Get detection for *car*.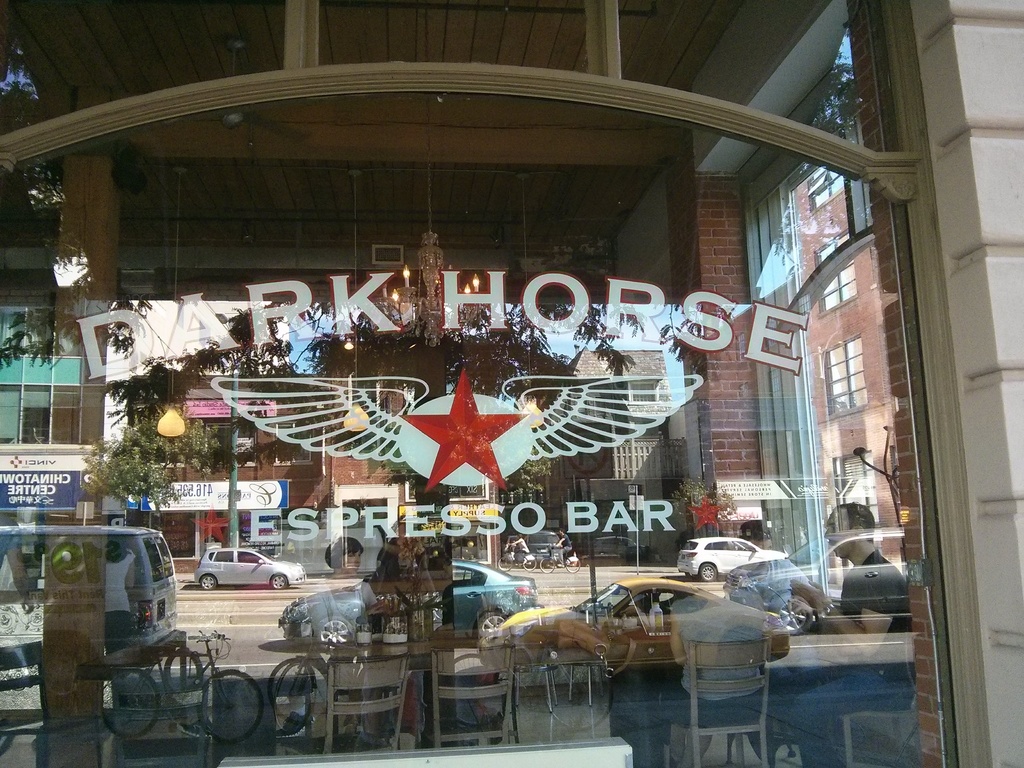
Detection: box=[505, 574, 790, 686].
